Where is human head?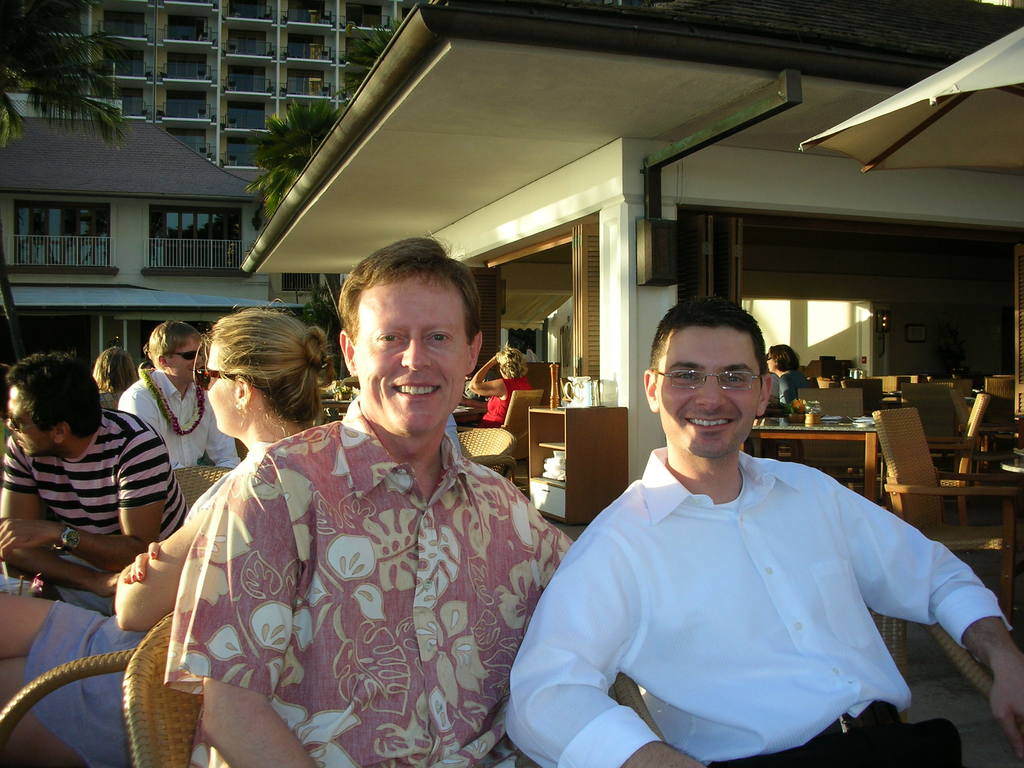
x1=645, y1=301, x2=773, y2=458.
